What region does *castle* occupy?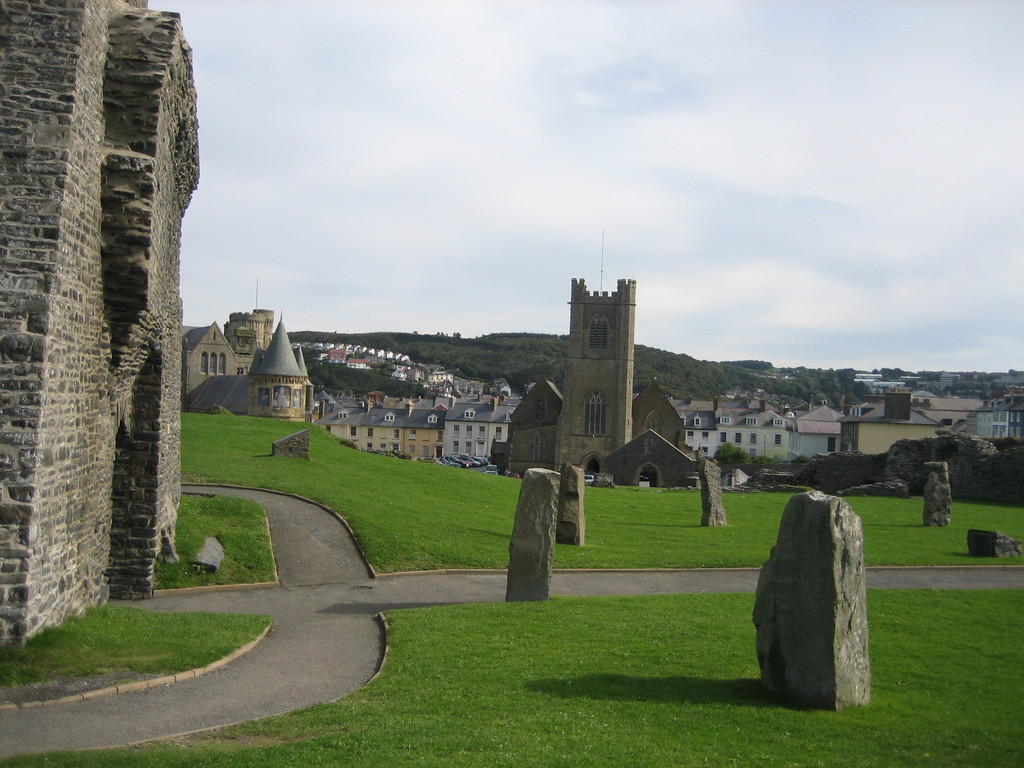
rect(0, 0, 211, 664).
